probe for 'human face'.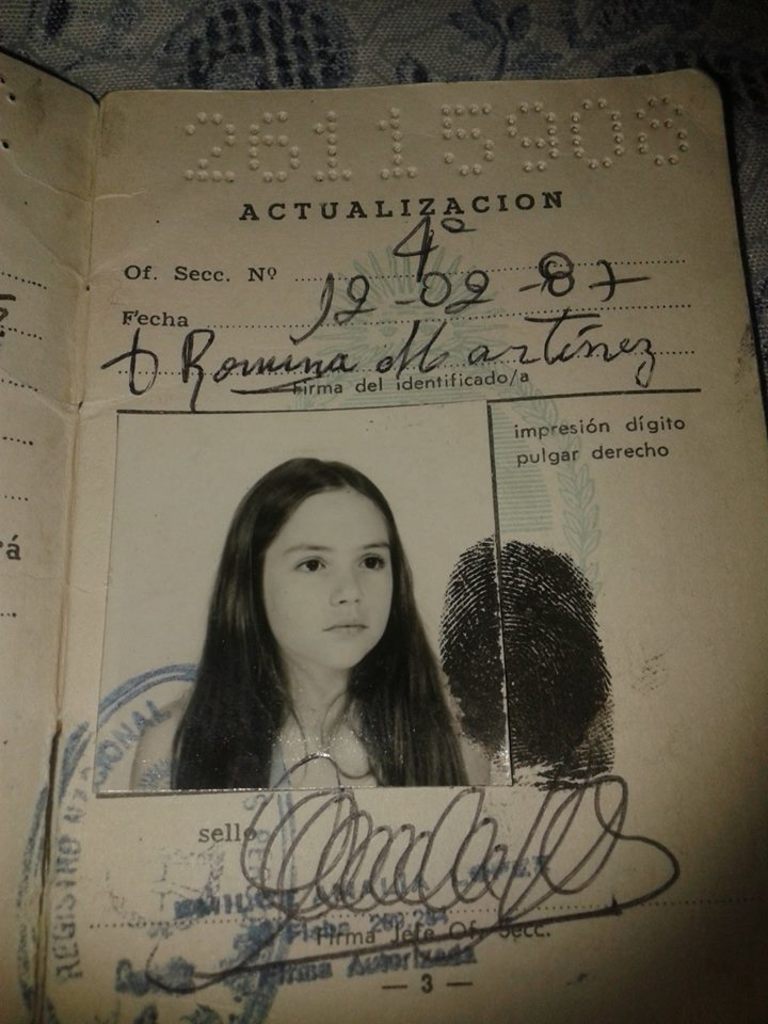
Probe result: 253, 484, 412, 681.
